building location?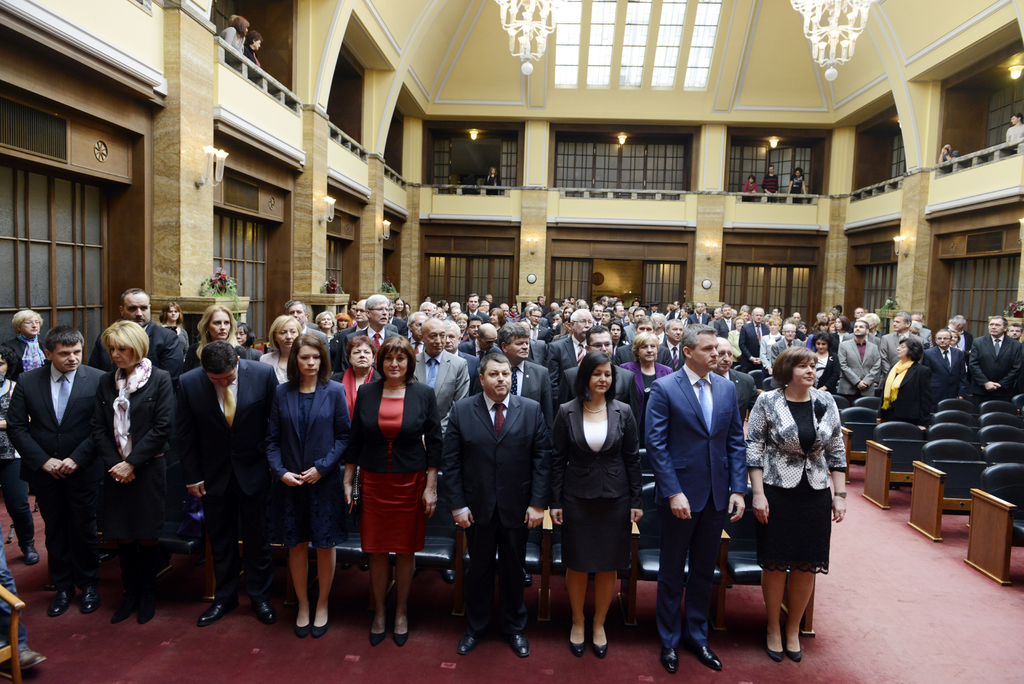
detection(0, 0, 1023, 683)
